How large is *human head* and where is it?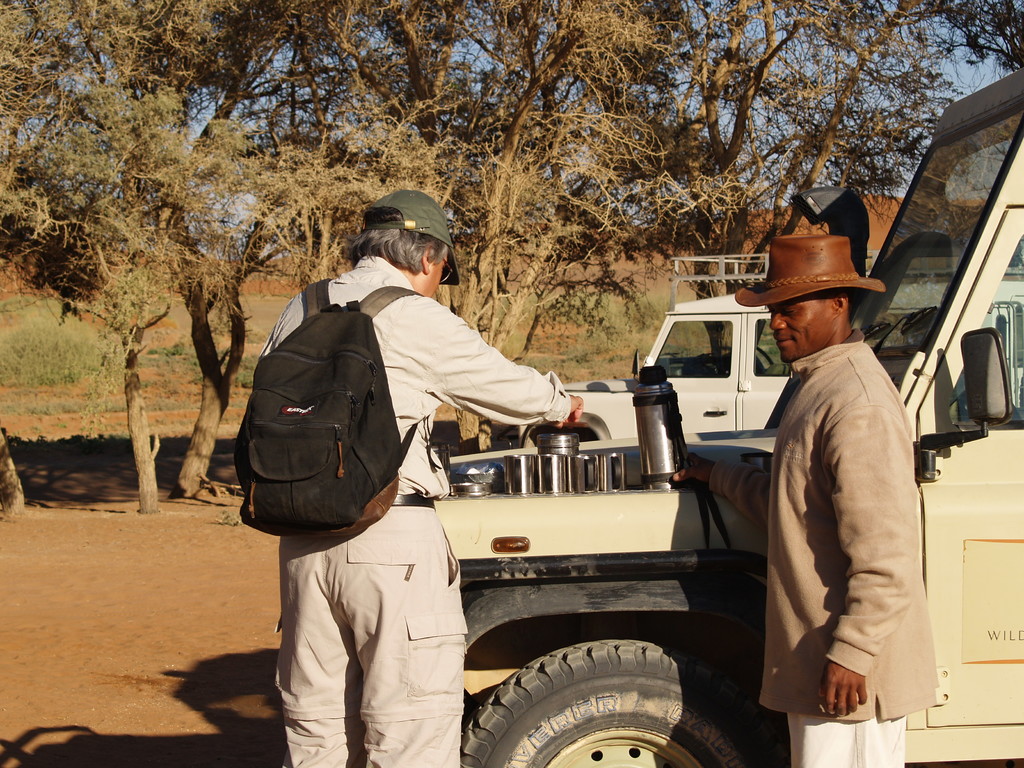
Bounding box: pyautogui.locateOnScreen(344, 195, 459, 282).
